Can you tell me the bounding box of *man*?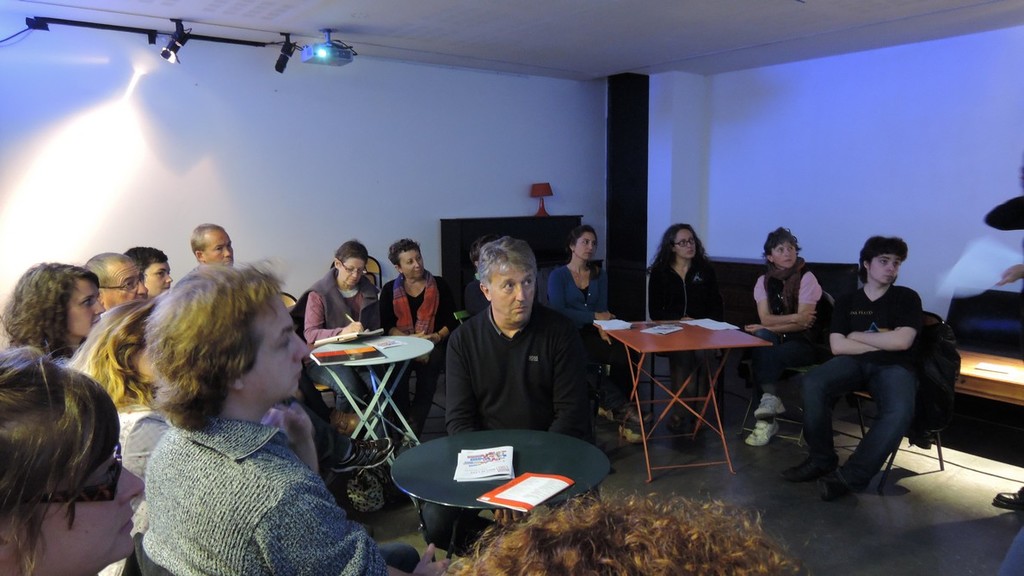
bbox=(779, 231, 962, 499).
